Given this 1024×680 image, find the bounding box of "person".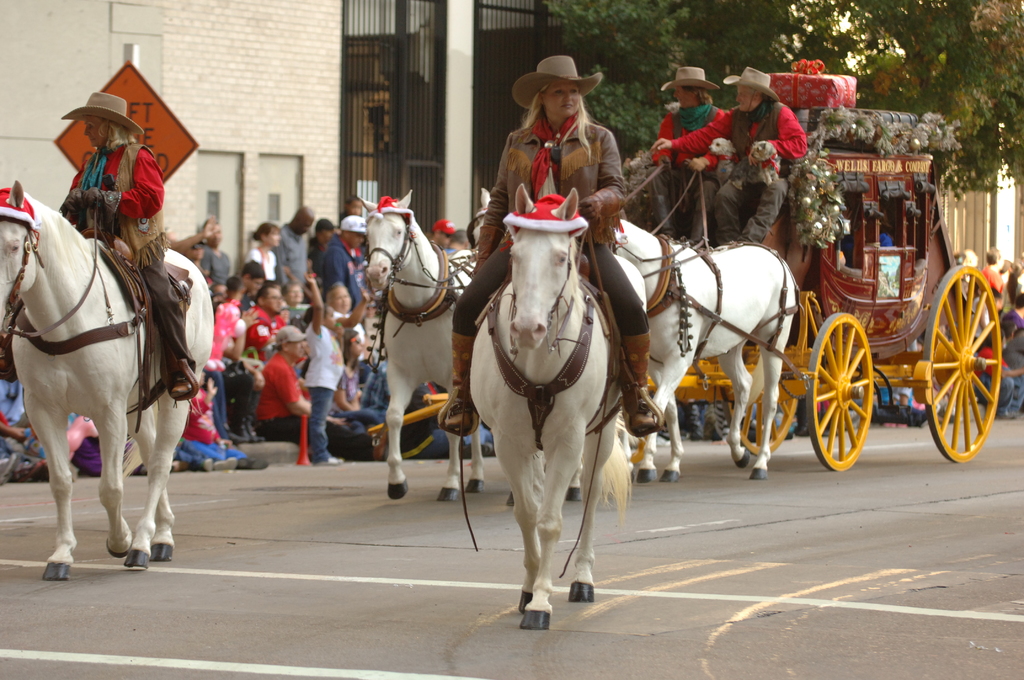
[left=447, top=54, right=657, bottom=435].
